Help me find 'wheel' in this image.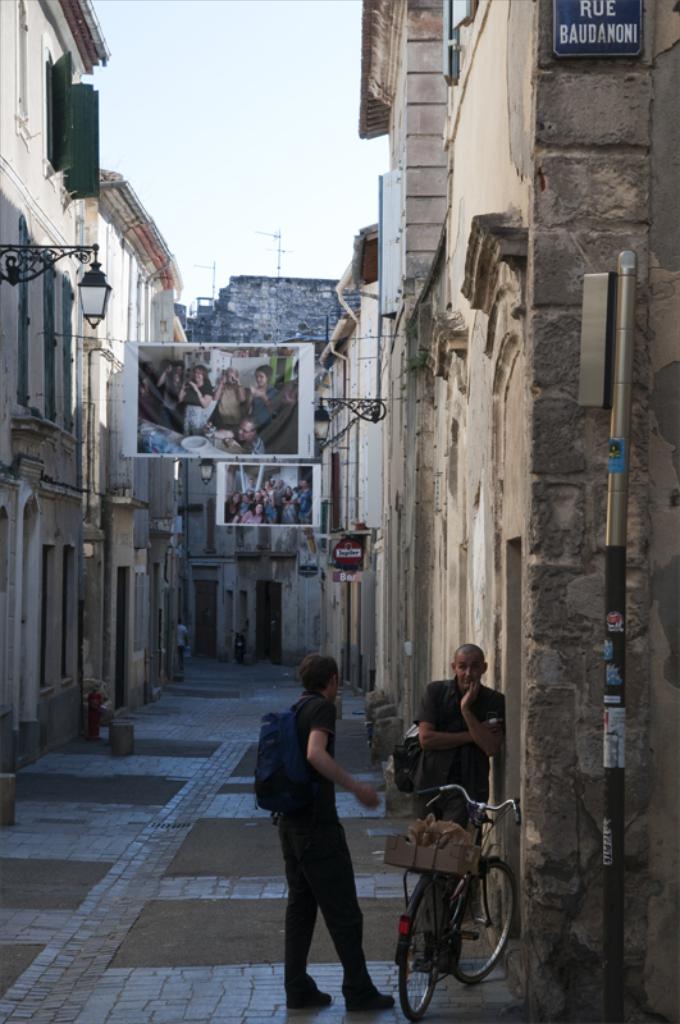
Found it: box=[446, 854, 522, 978].
